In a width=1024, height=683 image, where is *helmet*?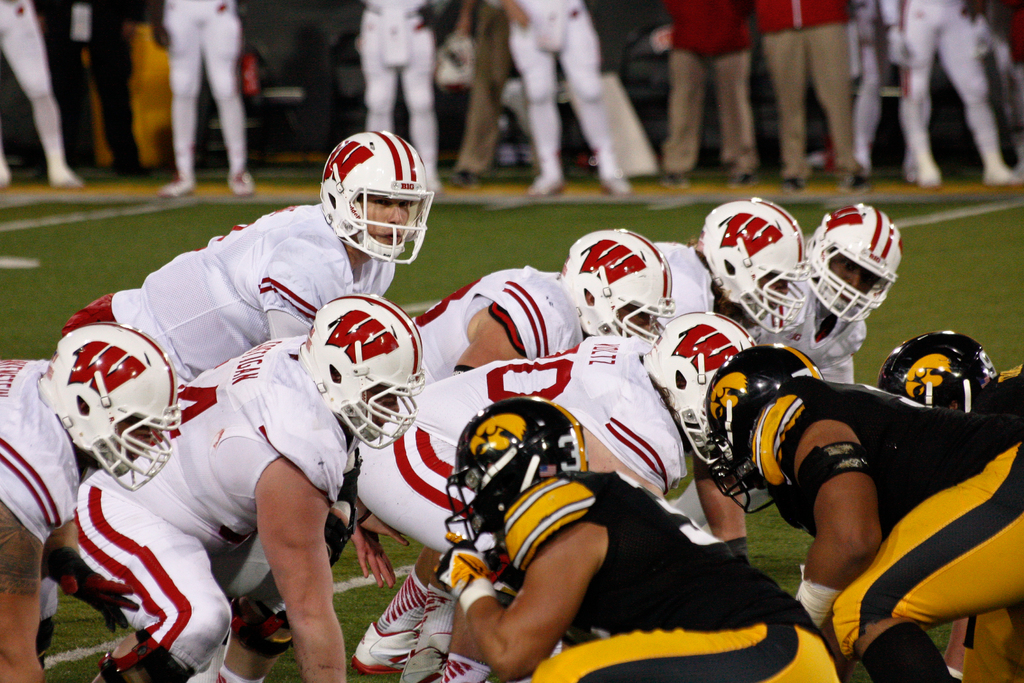
box=[322, 128, 440, 265].
